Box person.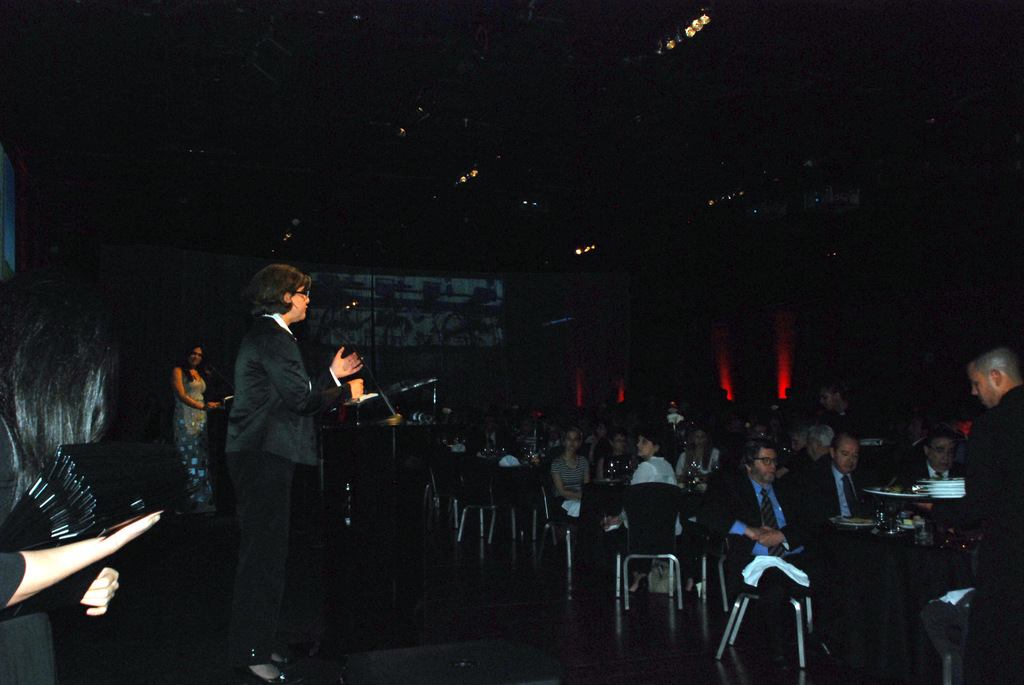
[952,352,1023,684].
